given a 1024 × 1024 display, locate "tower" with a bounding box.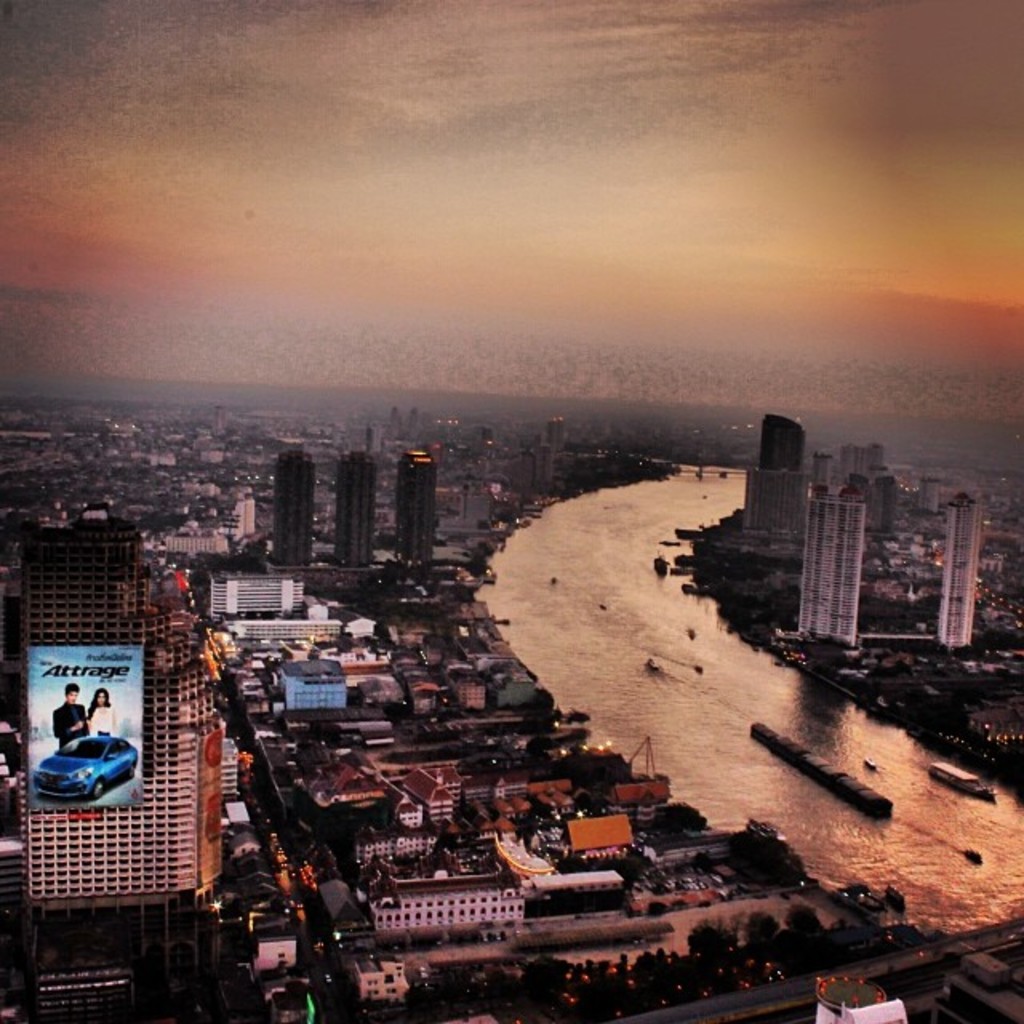
Located: [334,438,378,563].
